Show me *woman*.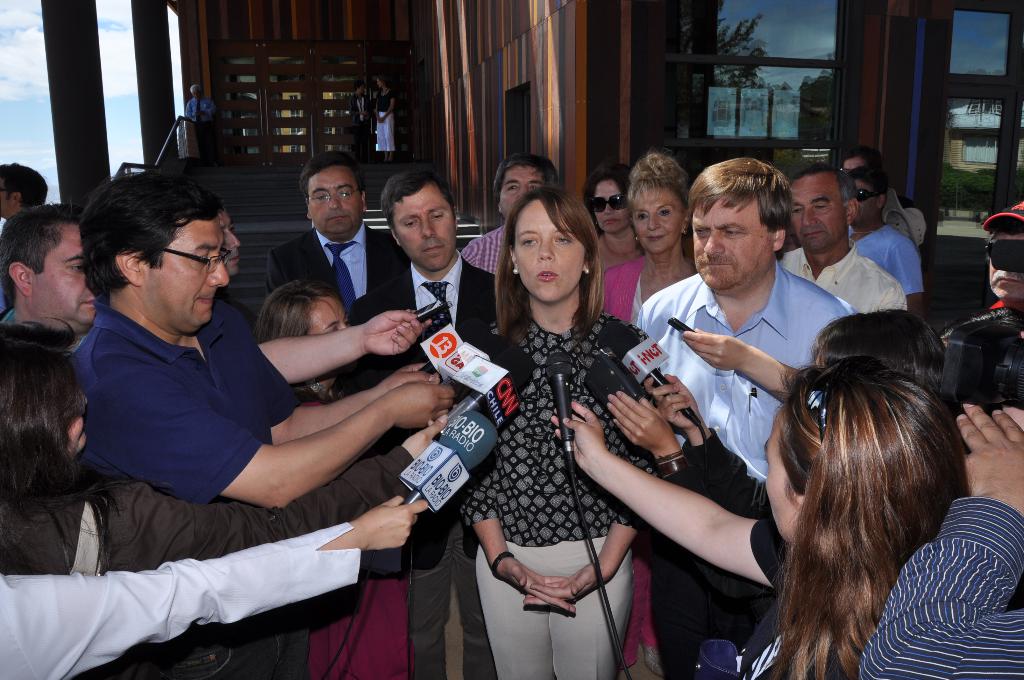
*woman* is here: 0/318/460/679.
